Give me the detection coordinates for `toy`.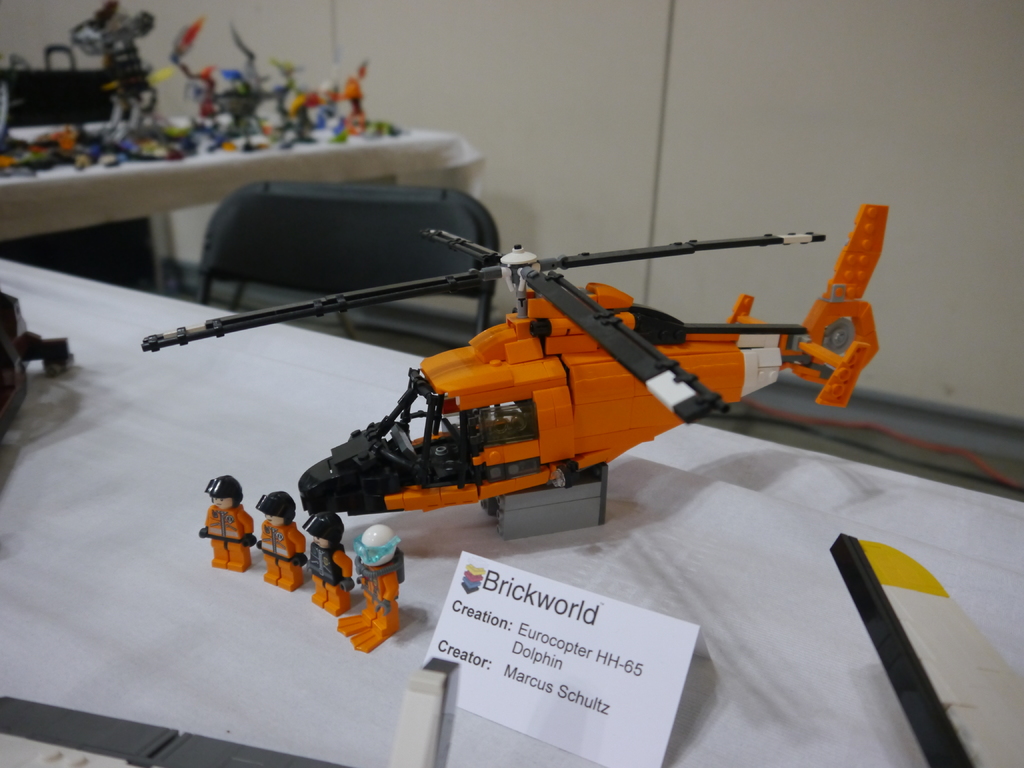
(left=329, top=523, right=397, bottom=655).
